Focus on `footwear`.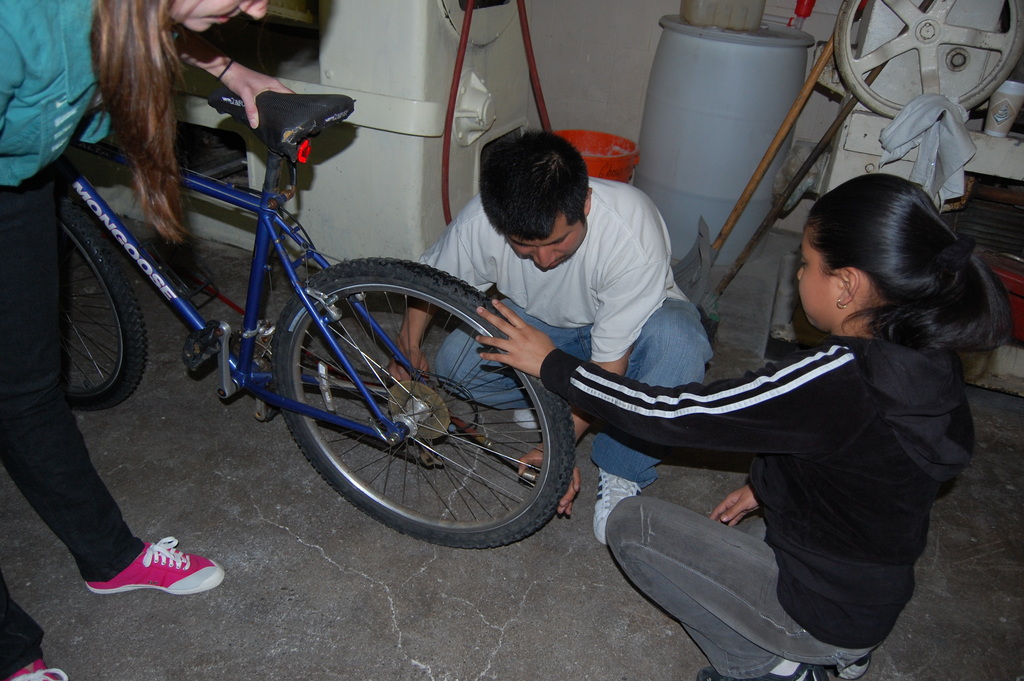
Focused at <region>8, 655, 67, 680</region>.
